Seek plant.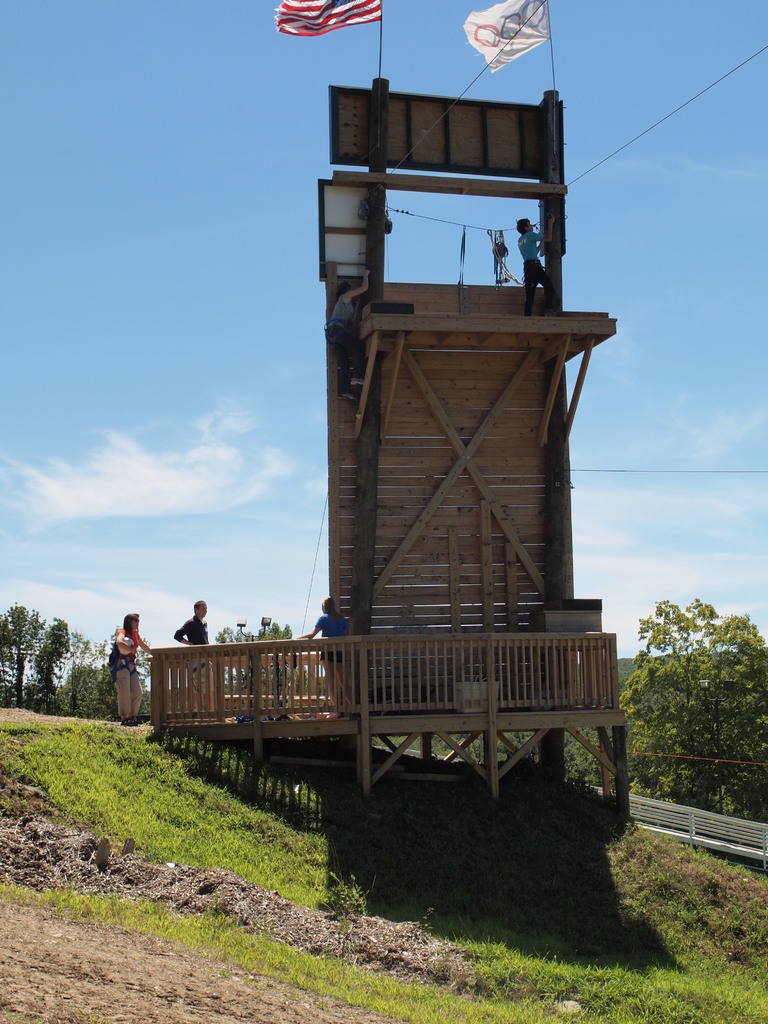
(314,872,375,927).
